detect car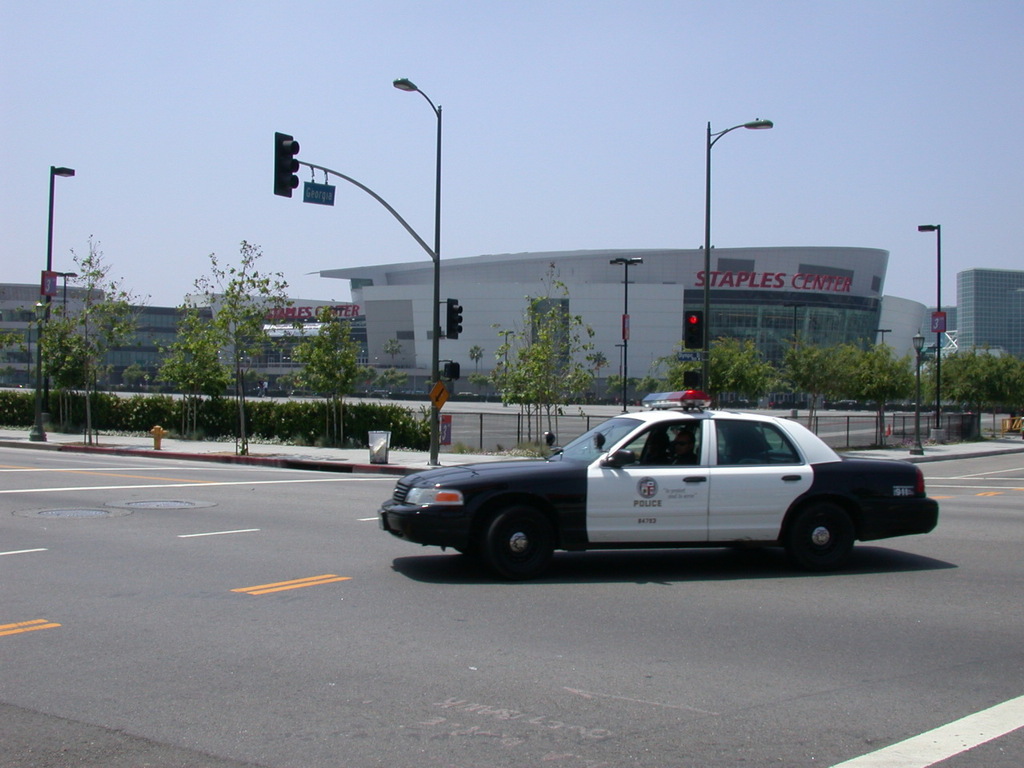
box=[377, 389, 939, 583]
